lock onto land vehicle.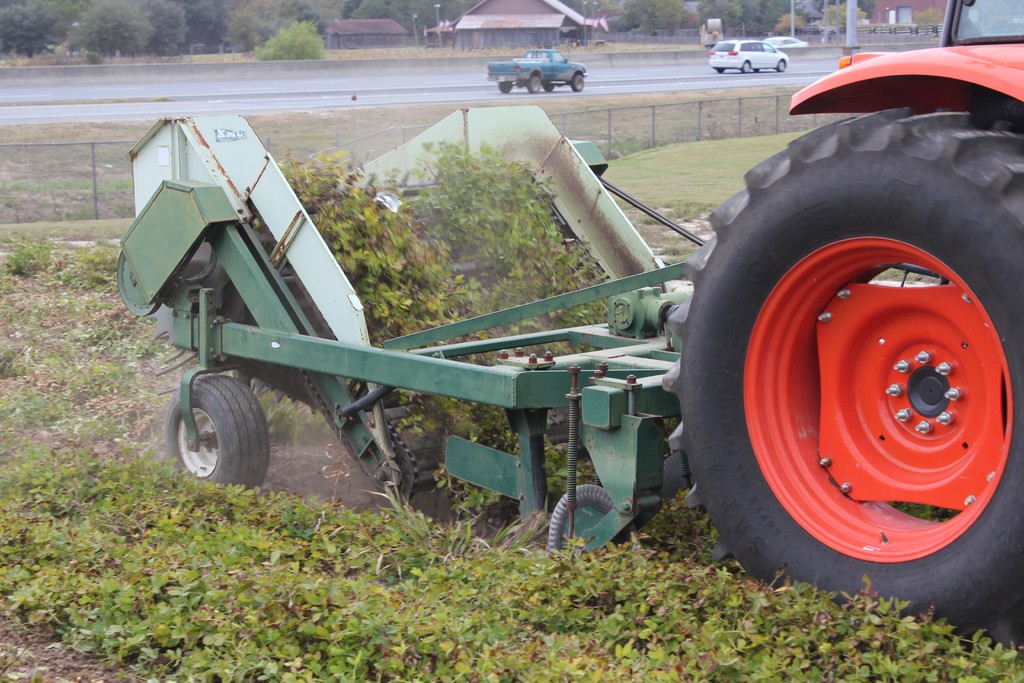
Locked: region(485, 49, 588, 92).
